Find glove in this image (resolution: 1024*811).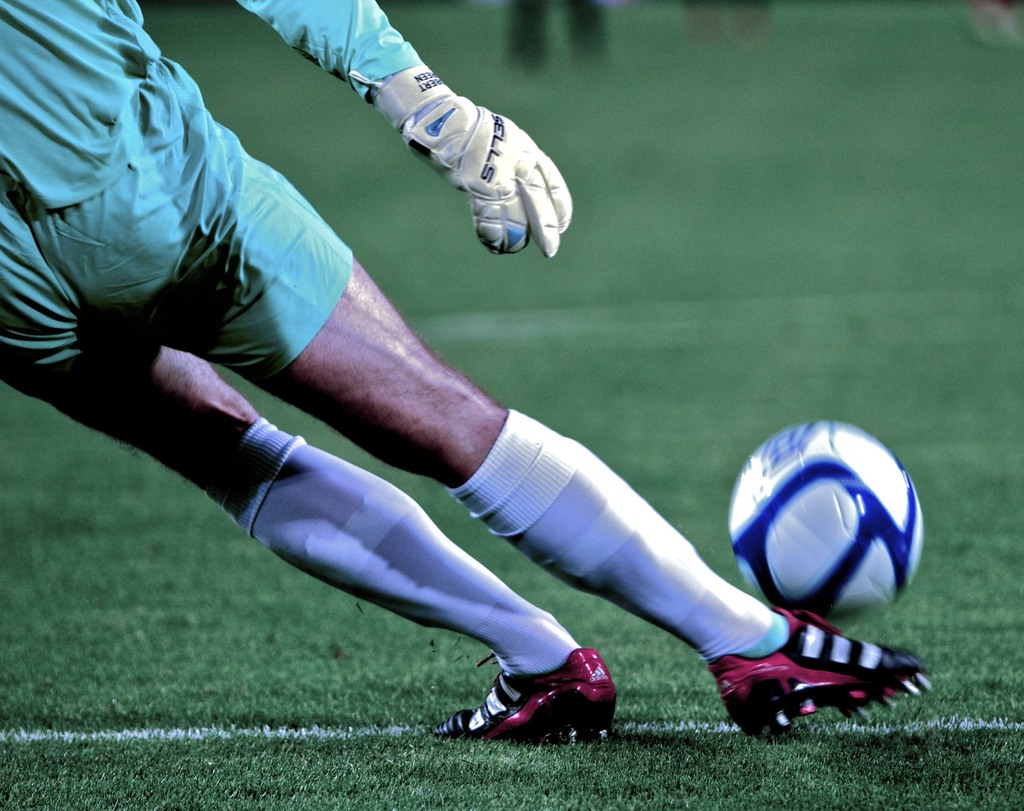
rect(369, 67, 574, 258).
